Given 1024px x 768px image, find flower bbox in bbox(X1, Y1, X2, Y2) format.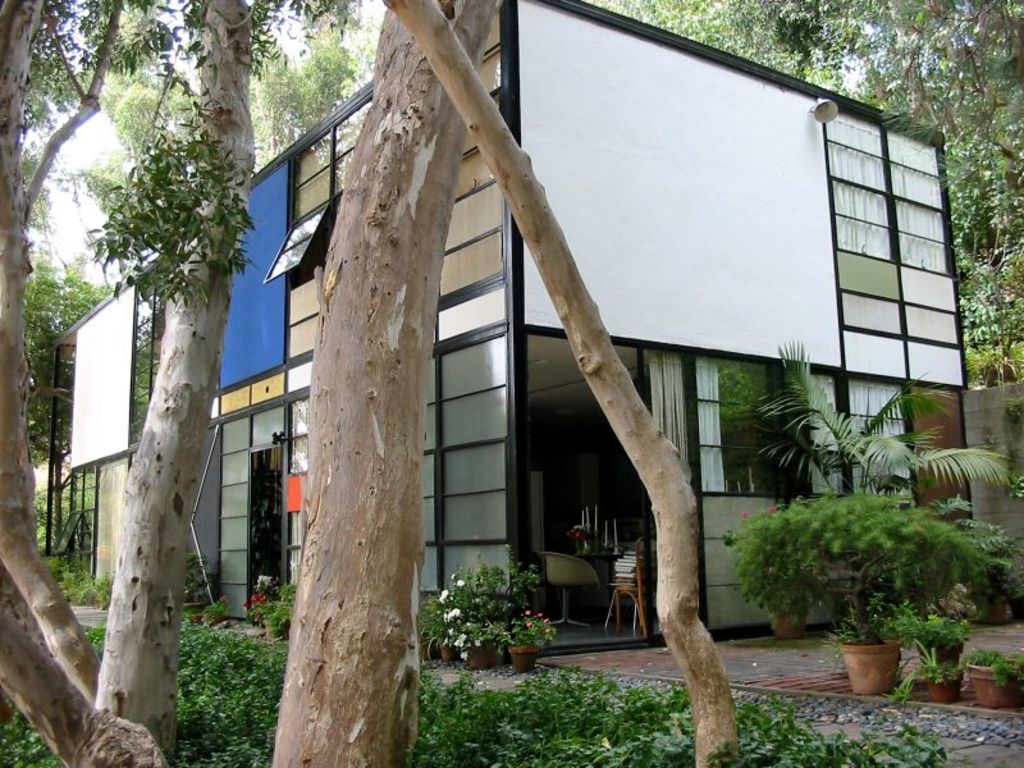
bbox(447, 605, 461, 616).
